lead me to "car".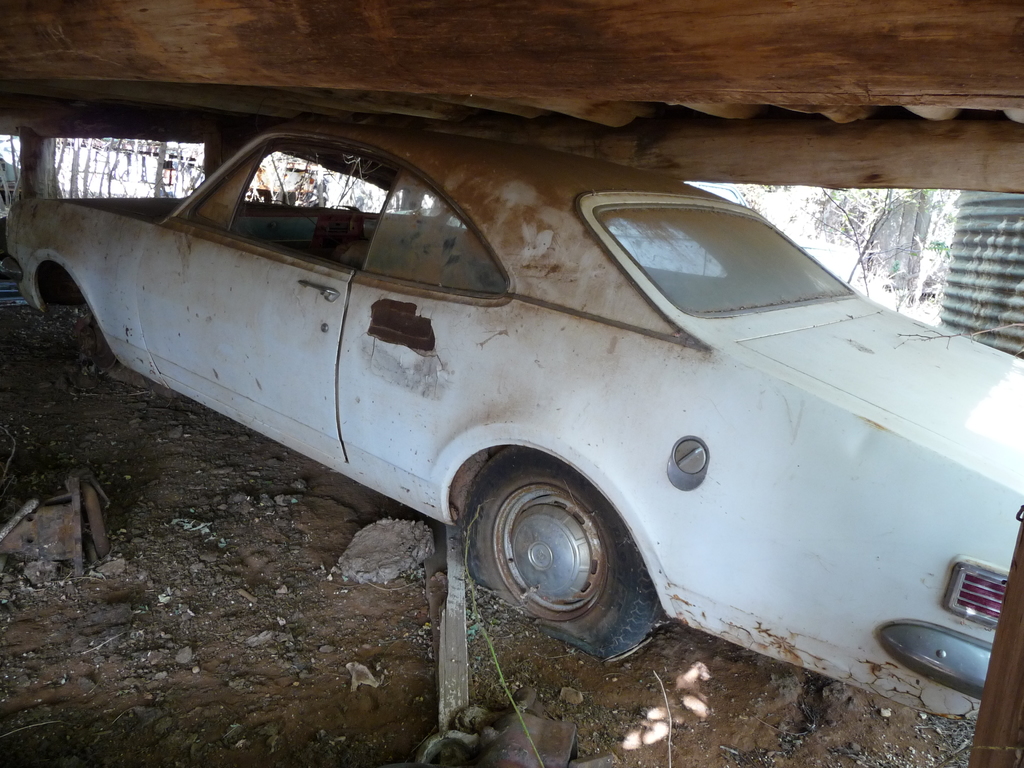
Lead to <region>8, 123, 1022, 730</region>.
